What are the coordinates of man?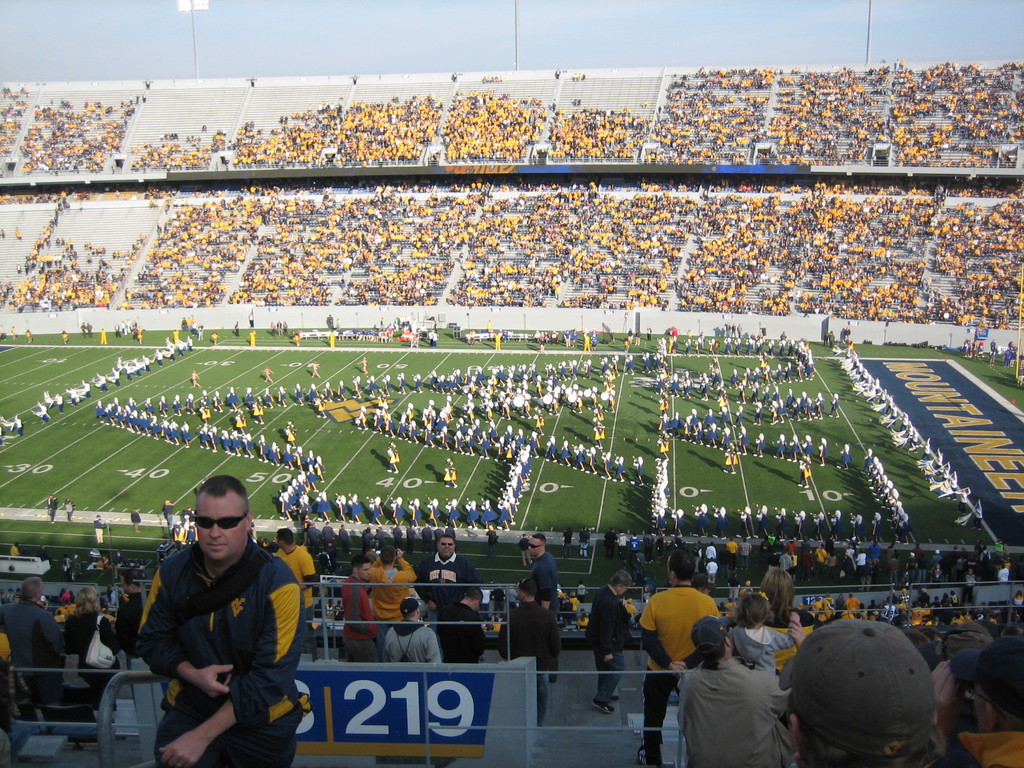
{"x1": 179, "y1": 505, "x2": 193, "y2": 529}.
